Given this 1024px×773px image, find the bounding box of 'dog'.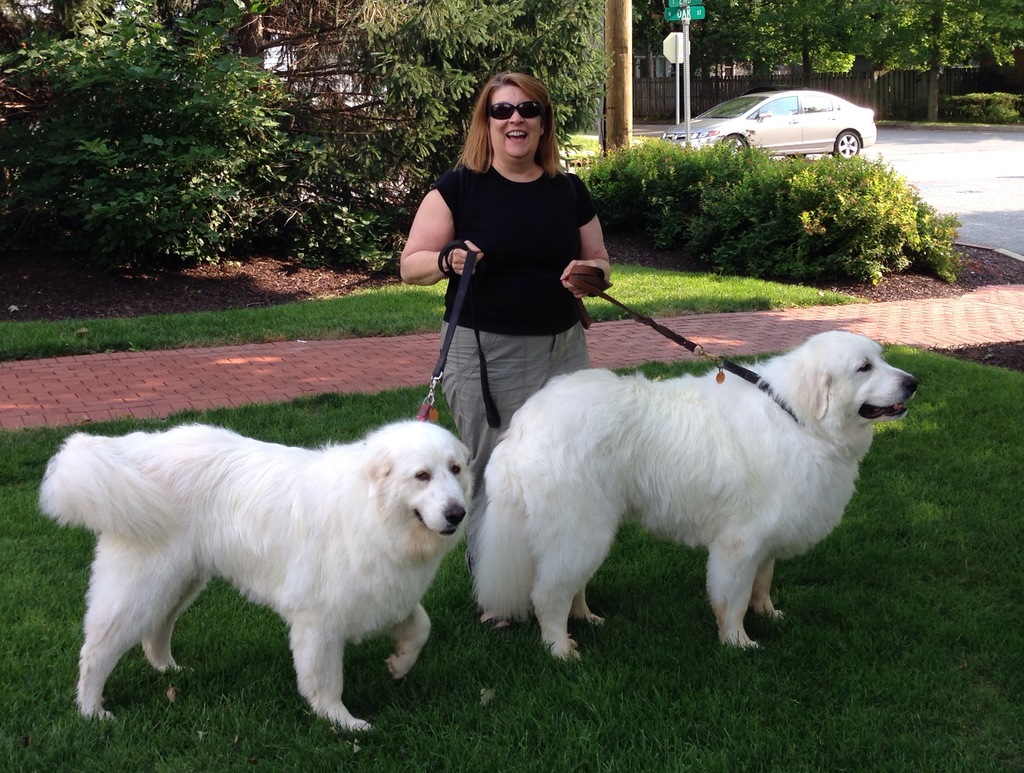
bbox(466, 329, 926, 657).
